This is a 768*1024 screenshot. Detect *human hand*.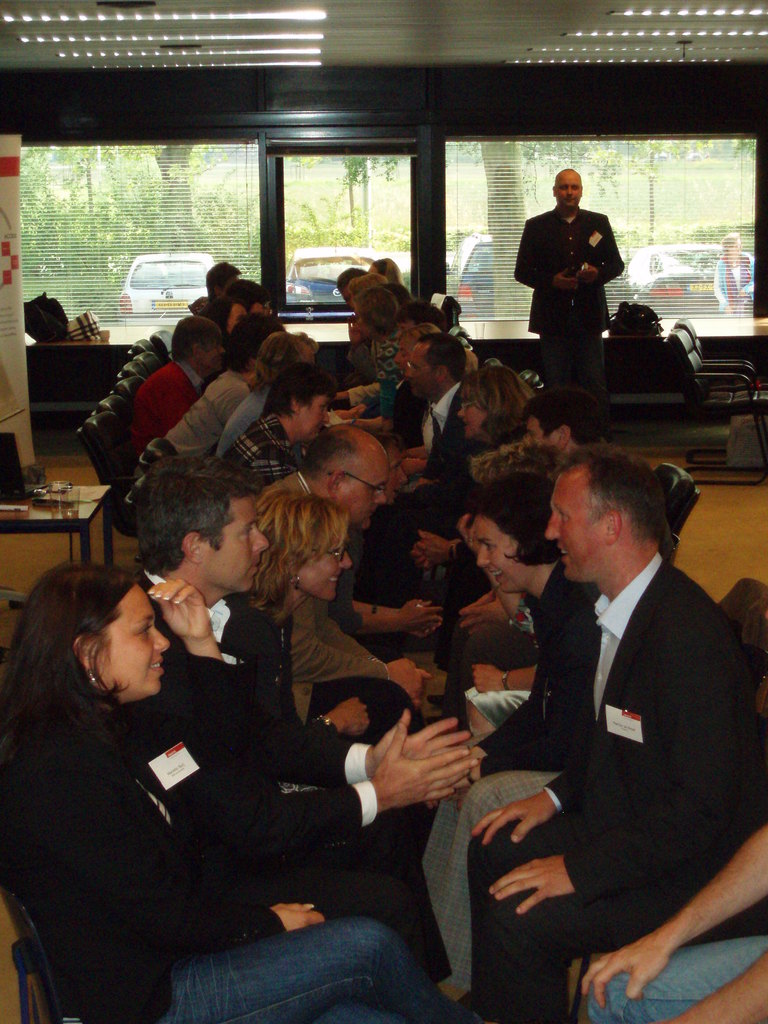
<bbox>401, 455, 420, 477</bbox>.
